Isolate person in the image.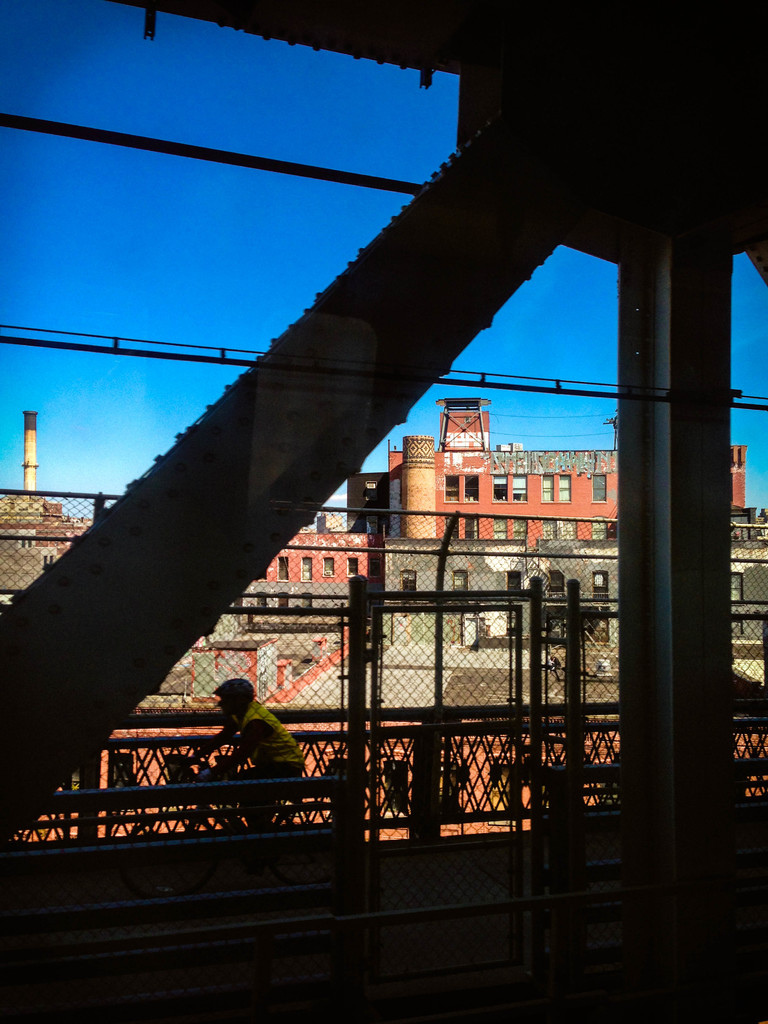
Isolated region: [x1=170, y1=680, x2=306, y2=816].
